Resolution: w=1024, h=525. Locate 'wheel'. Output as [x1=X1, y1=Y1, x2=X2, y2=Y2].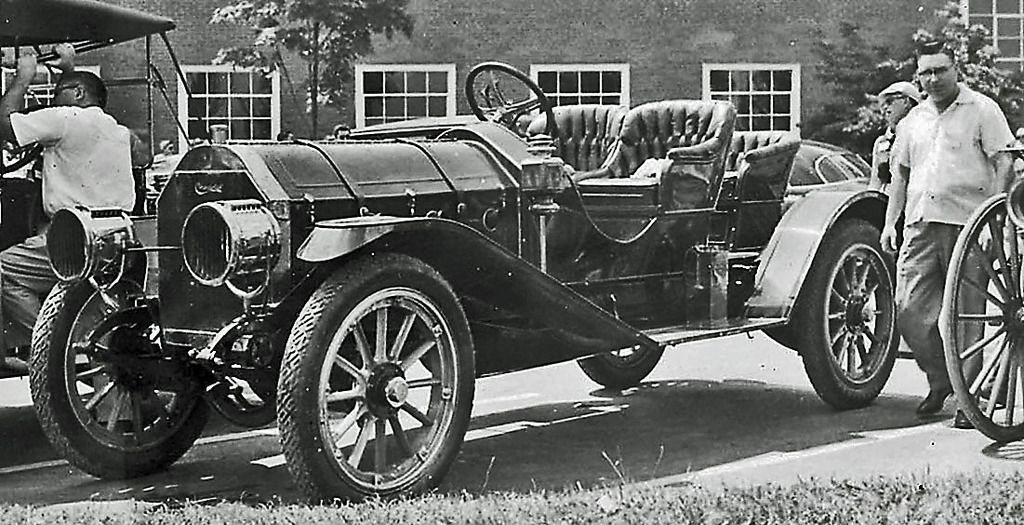
[x1=463, y1=61, x2=552, y2=138].
